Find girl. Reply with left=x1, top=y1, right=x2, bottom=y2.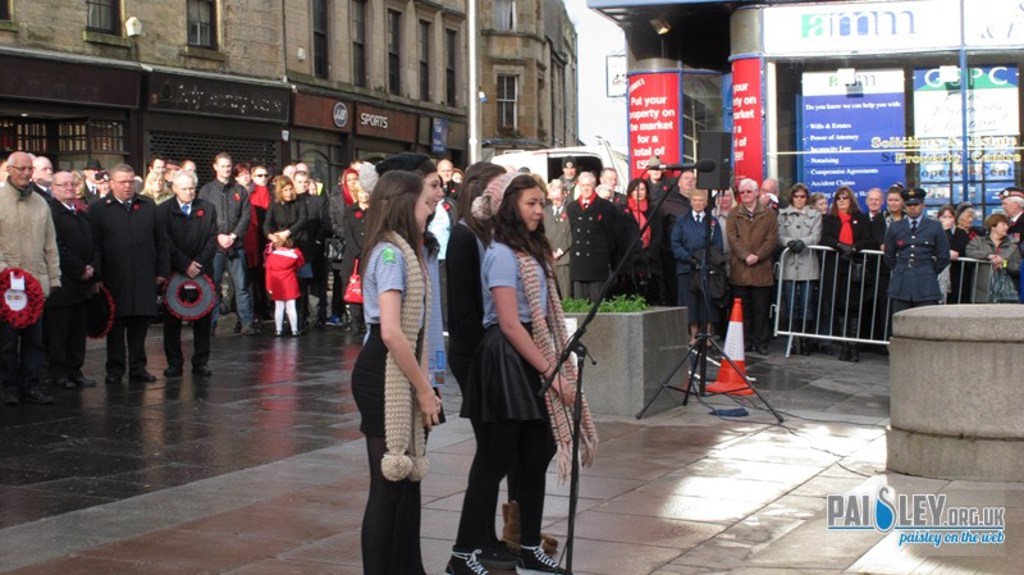
left=443, top=161, right=512, bottom=574.
